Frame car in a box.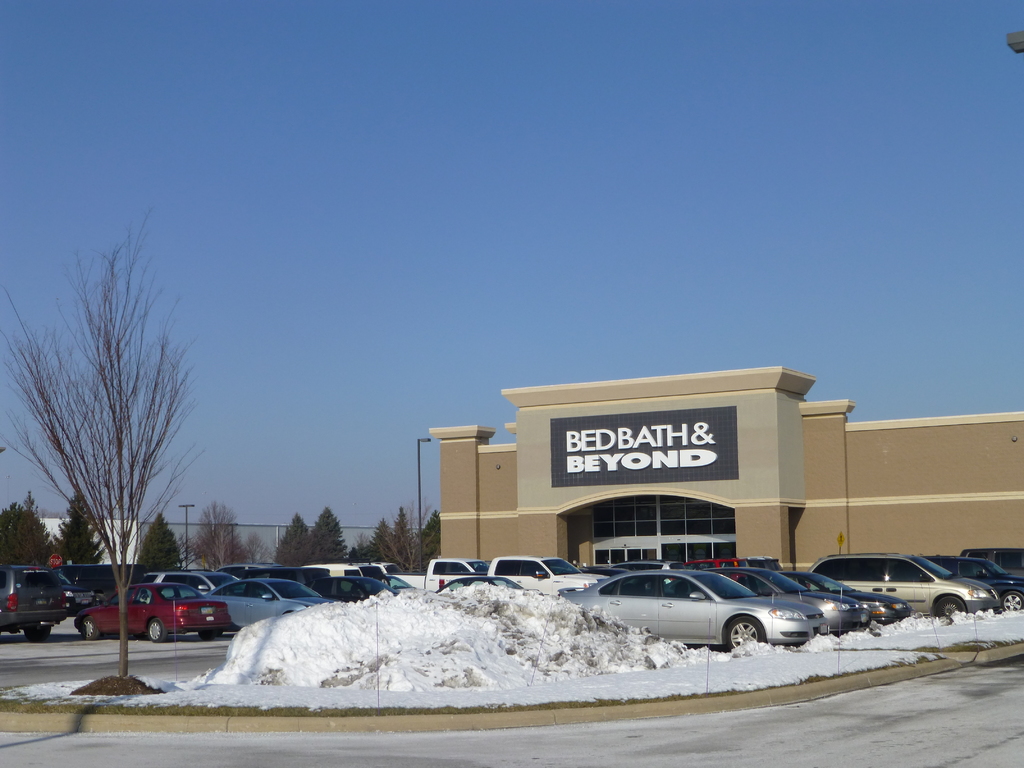
crop(316, 577, 396, 604).
